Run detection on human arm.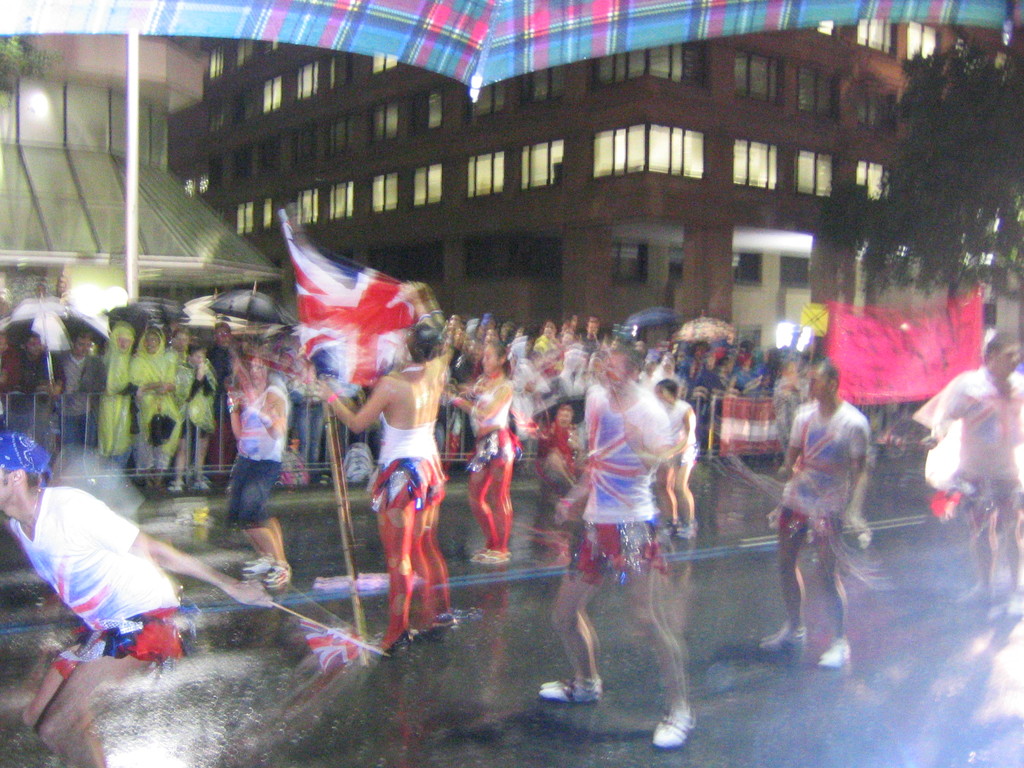
Result: <box>652,400,698,461</box>.
